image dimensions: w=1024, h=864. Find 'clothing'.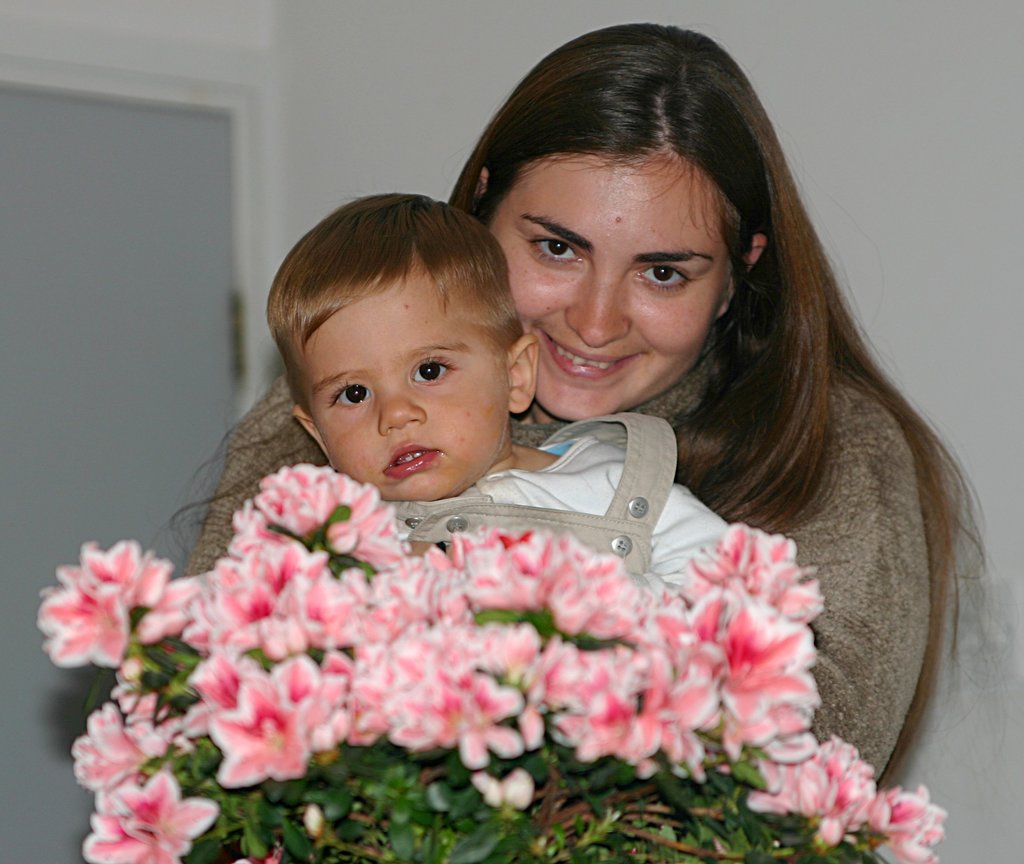
box(380, 413, 726, 612).
